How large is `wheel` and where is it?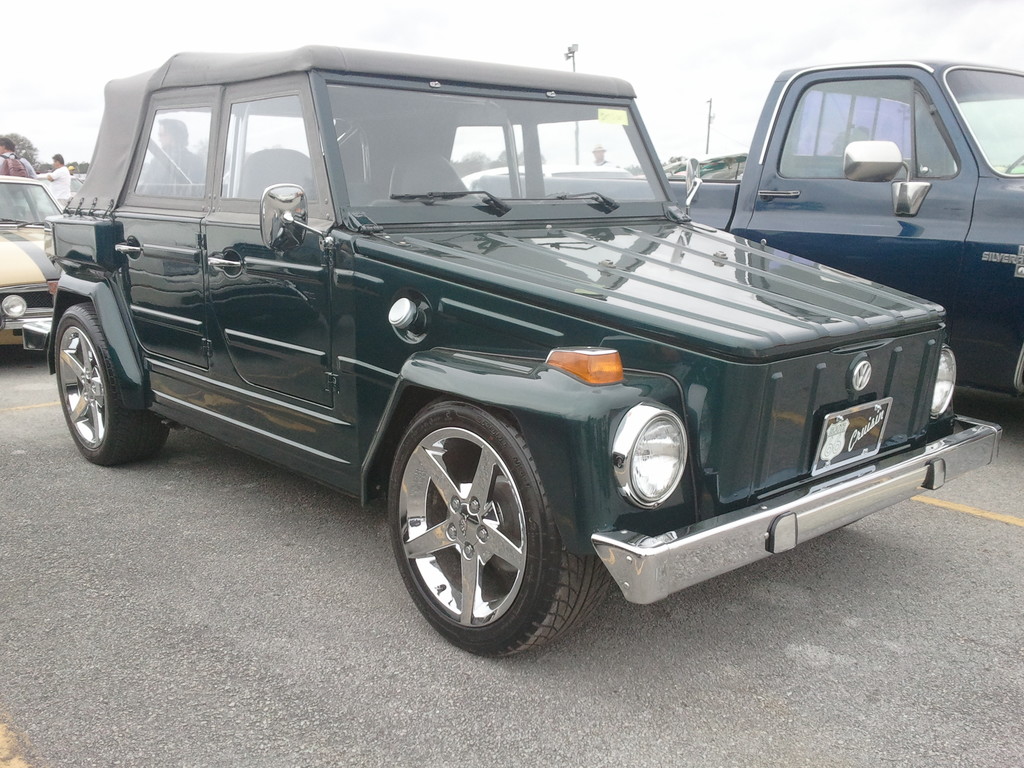
Bounding box: <region>388, 403, 609, 659</region>.
